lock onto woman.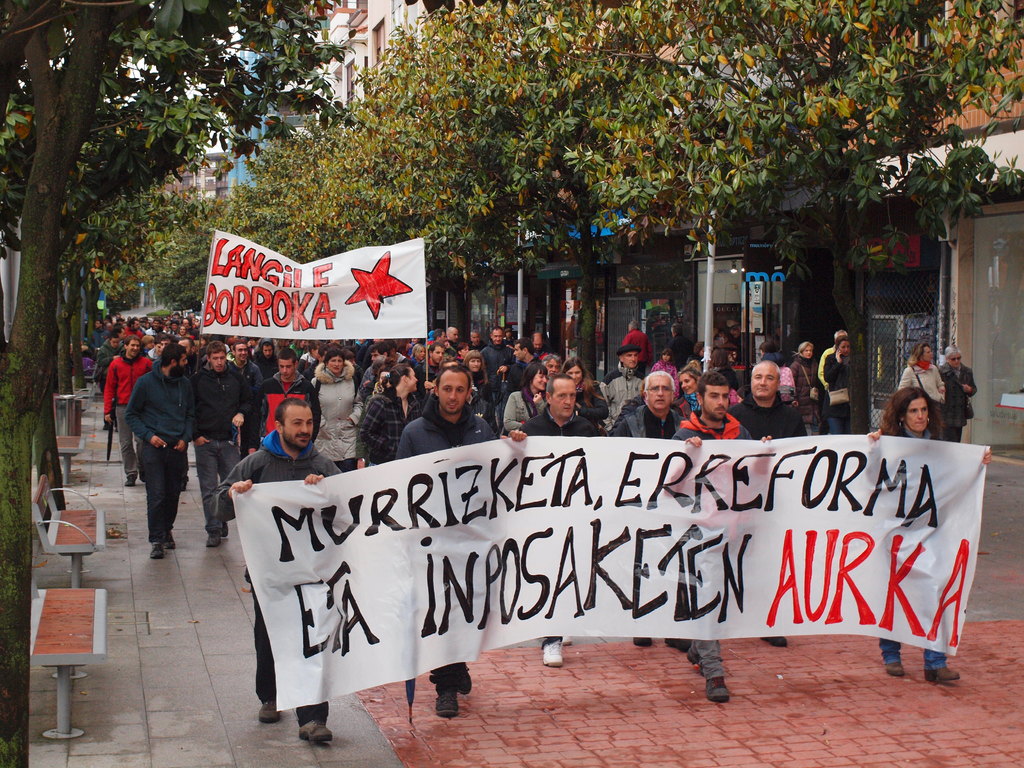
Locked: locate(866, 390, 990, 683).
